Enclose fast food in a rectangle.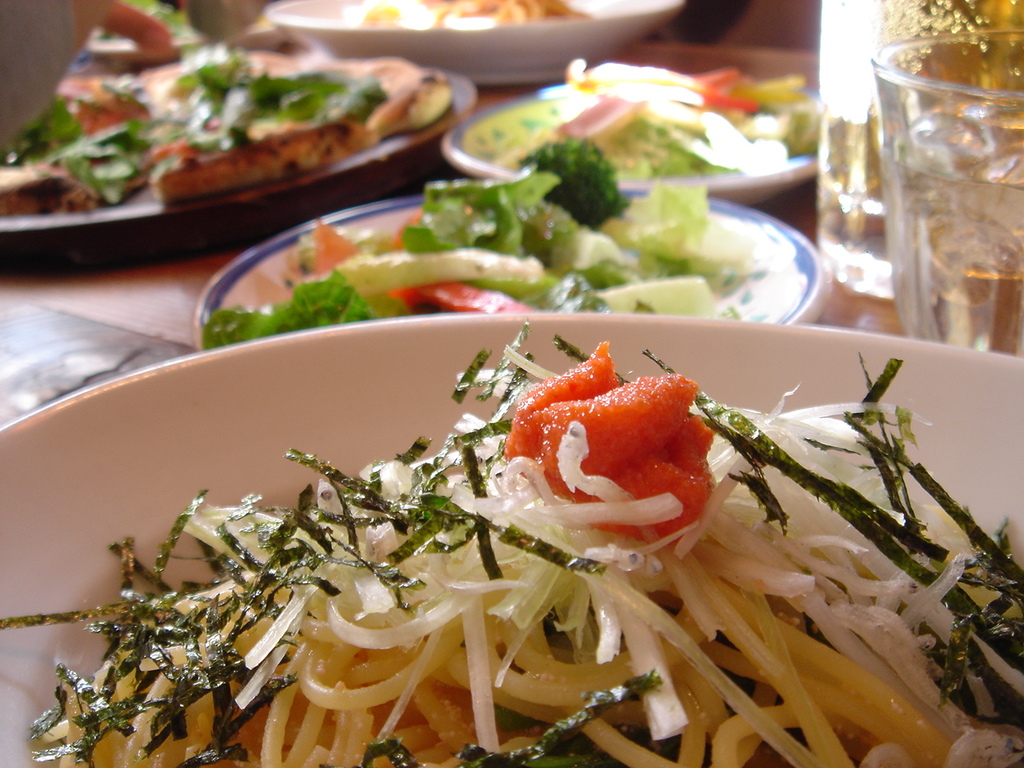
208 144 755 359.
